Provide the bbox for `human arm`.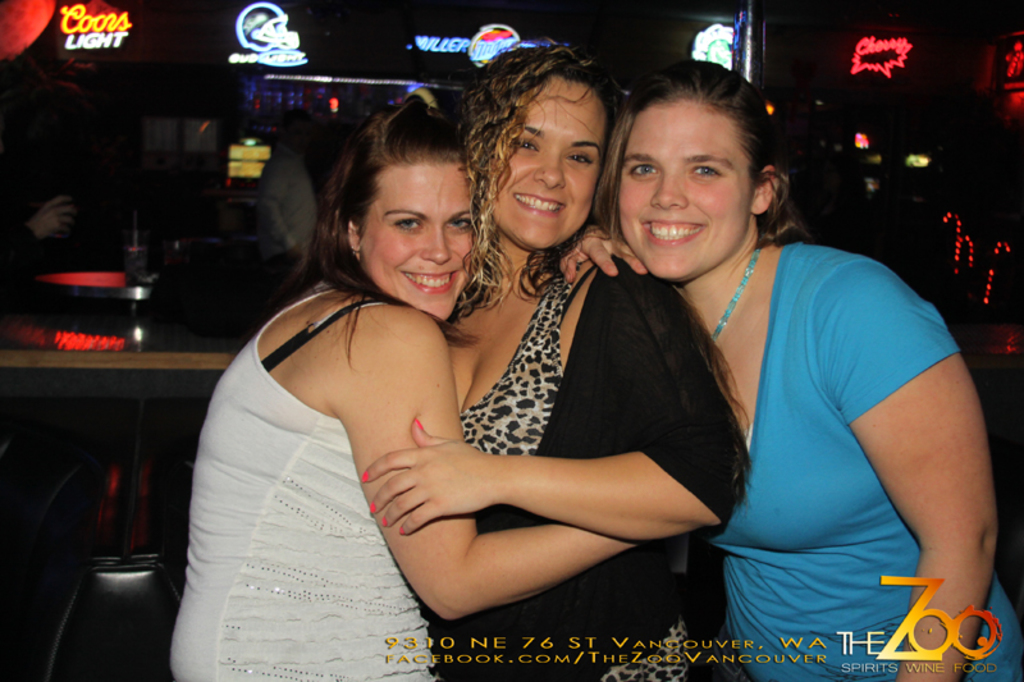
rect(550, 219, 650, 287).
